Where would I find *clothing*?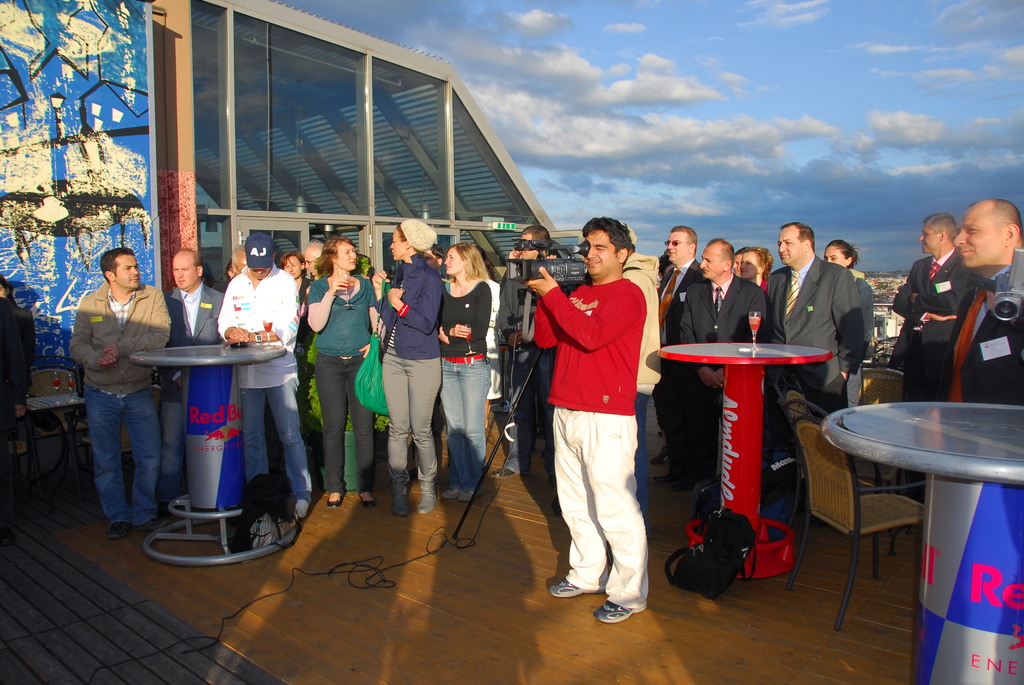
At bbox(383, 349, 437, 487).
